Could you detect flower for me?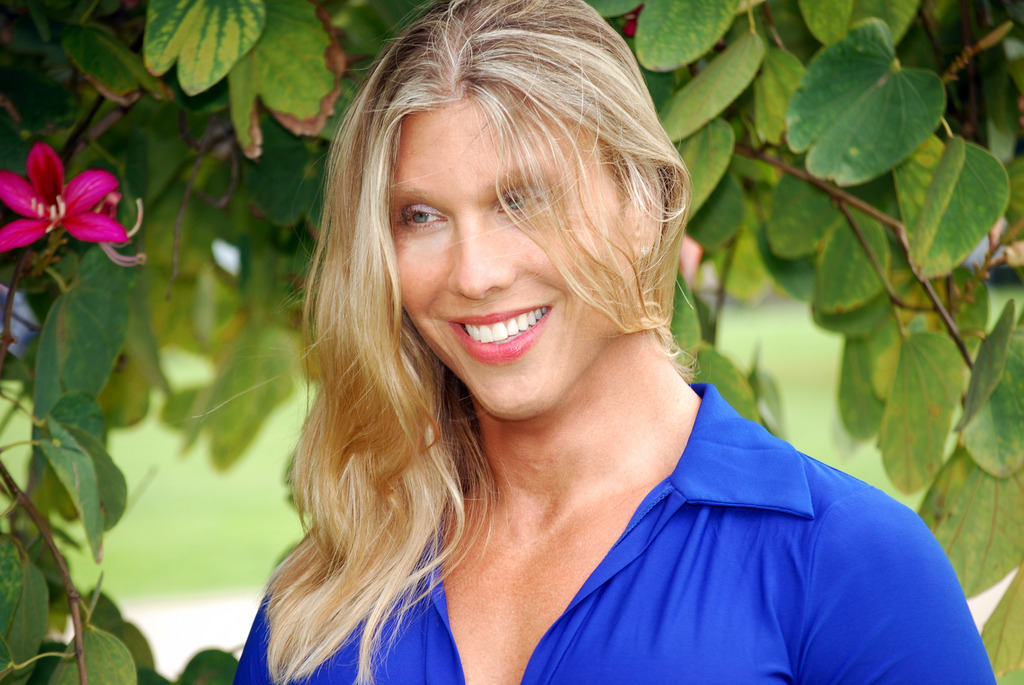
Detection result: rect(10, 139, 128, 263).
